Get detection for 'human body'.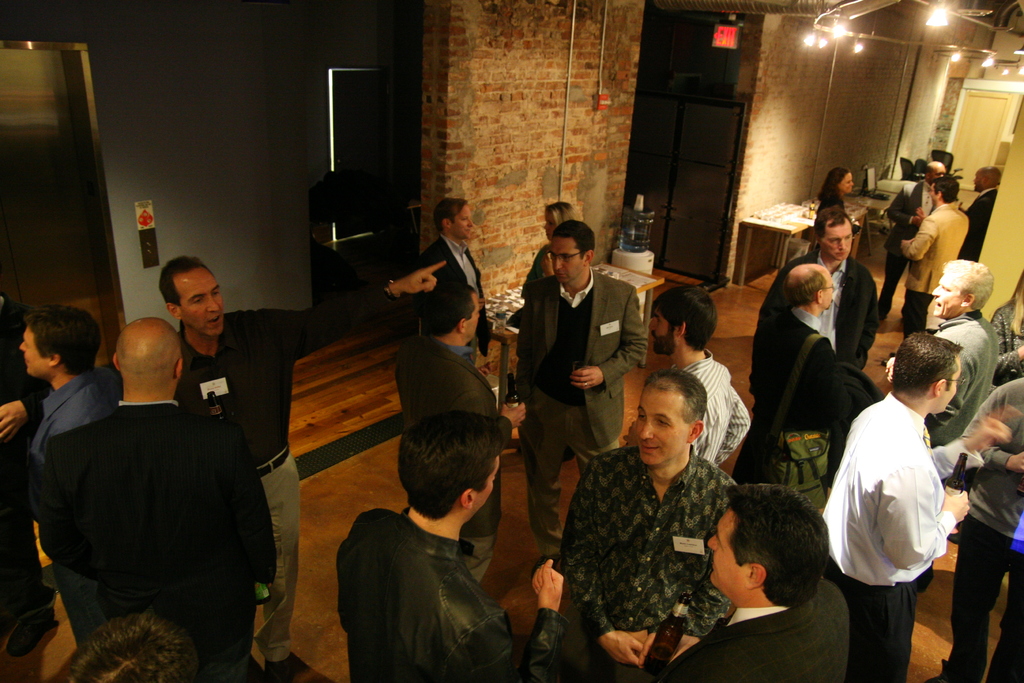
Detection: x1=172, y1=258, x2=449, y2=682.
